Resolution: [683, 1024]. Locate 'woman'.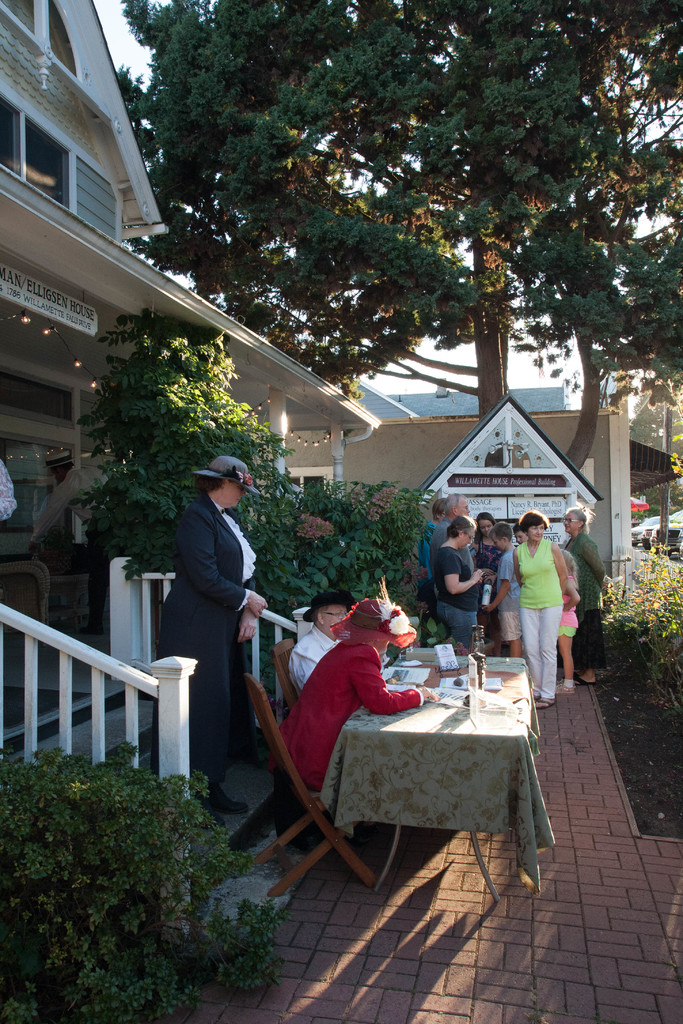
[281, 587, 444, 794].
